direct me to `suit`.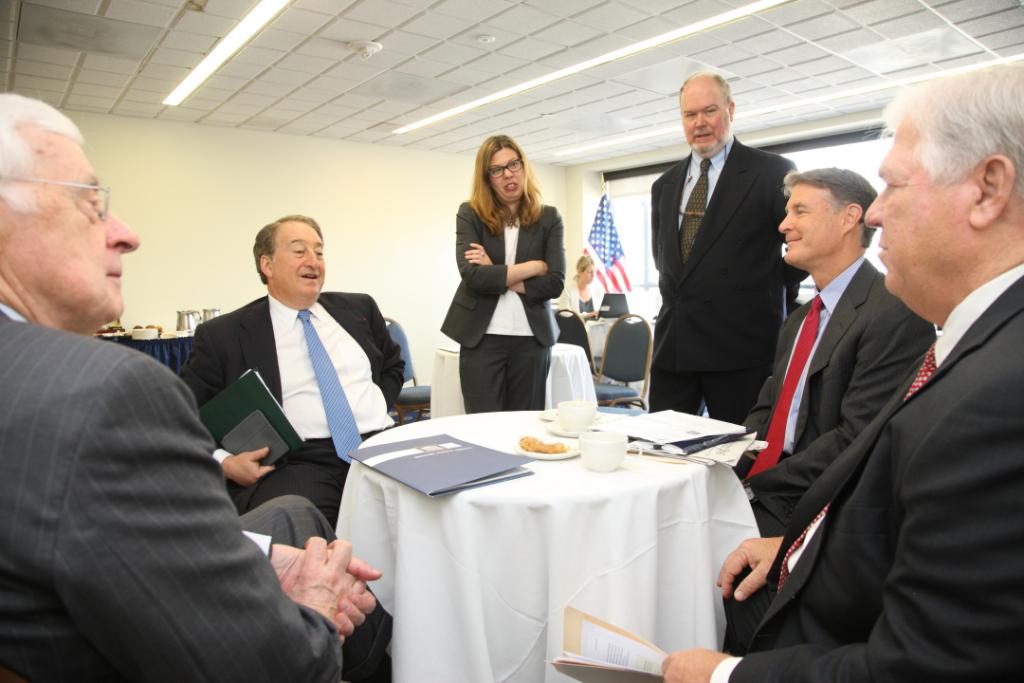
Direction: bbox=(741, 259, 937, 539).
